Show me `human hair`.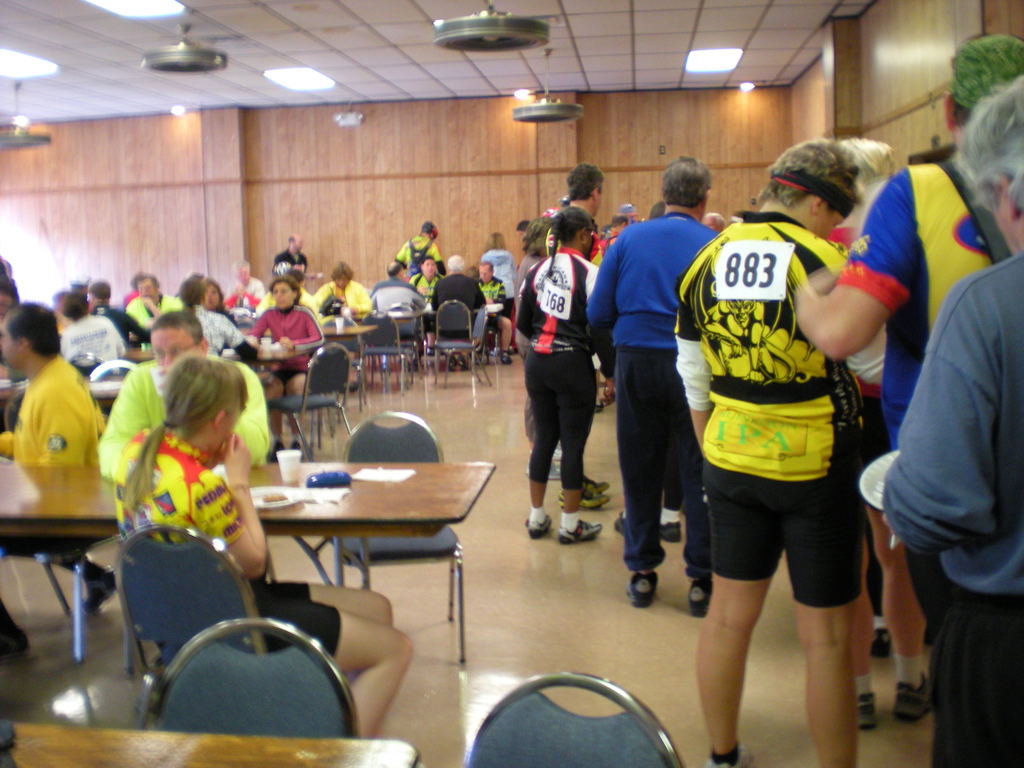
`human hair` is here: x1=567, y1=163, x2=604, y2=195.
